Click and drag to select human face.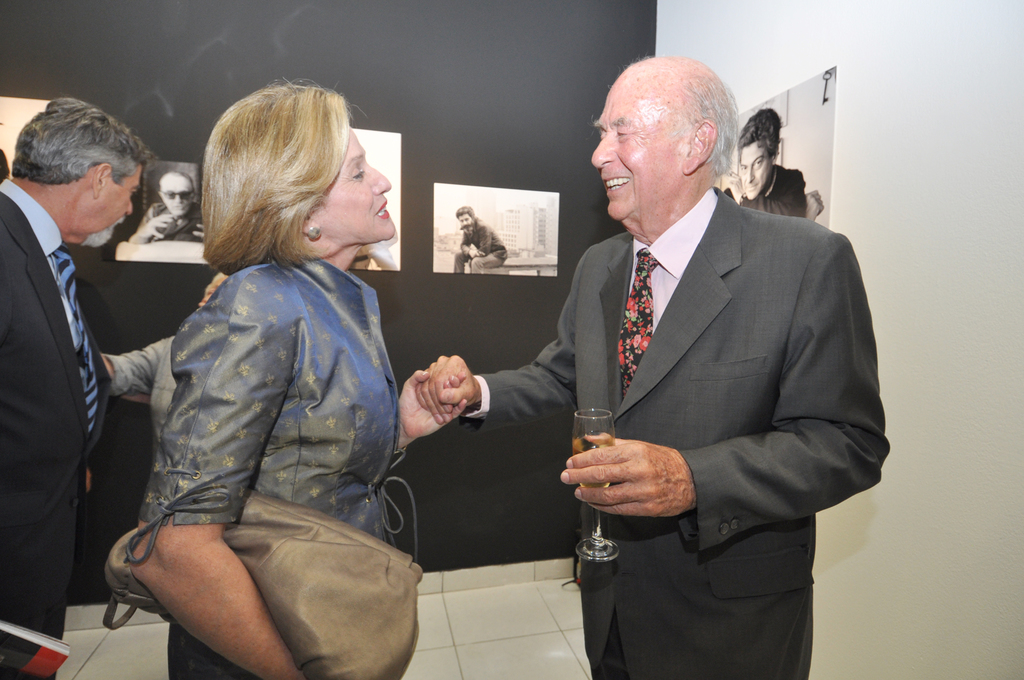
Selection: bbox(742, 140, 771, 198).
